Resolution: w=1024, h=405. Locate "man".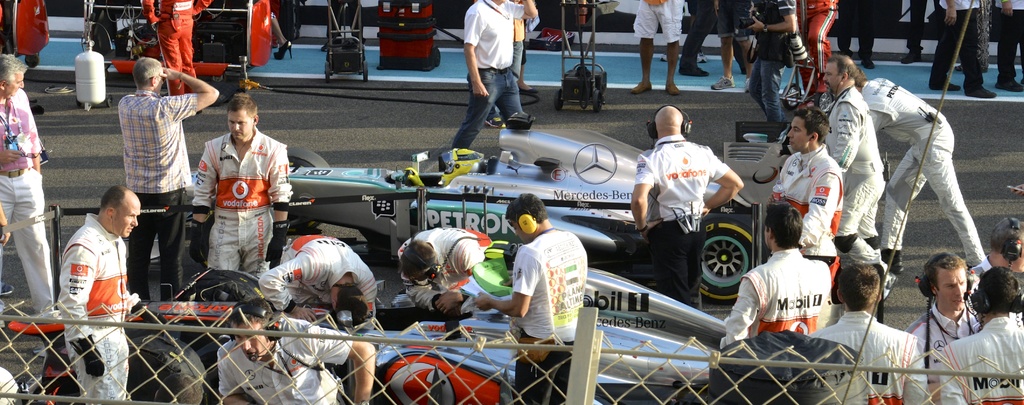
<box>936,261,1023,404</box>.
